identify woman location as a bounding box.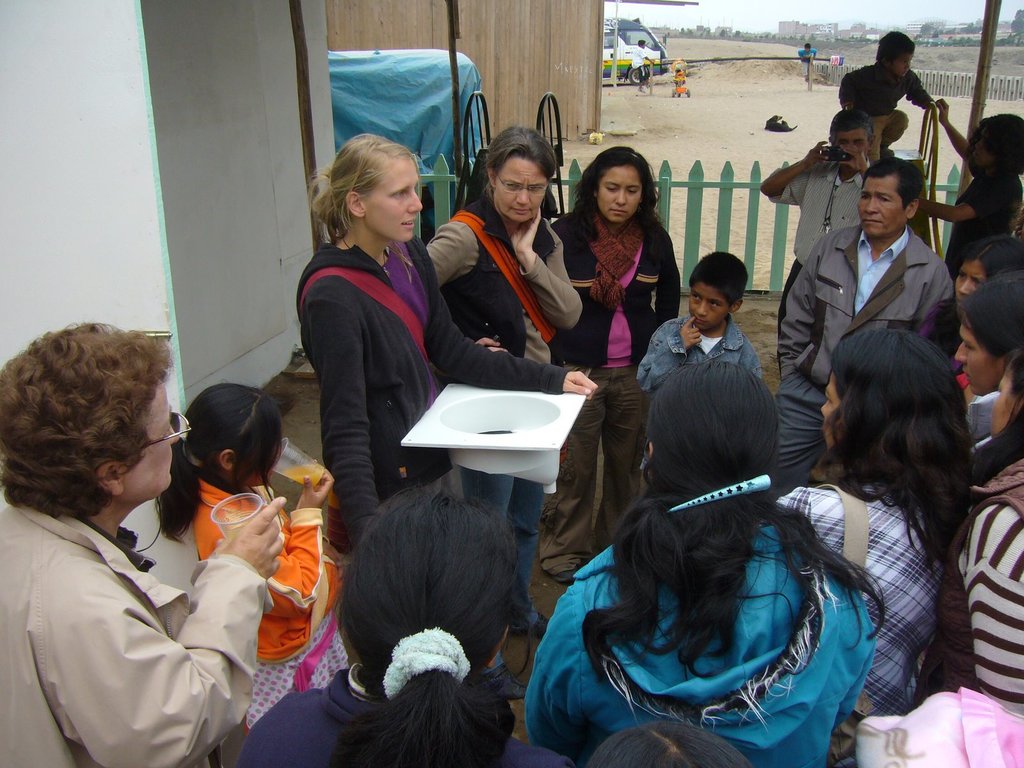
left=550, top=148, right=681, bottom=591.
